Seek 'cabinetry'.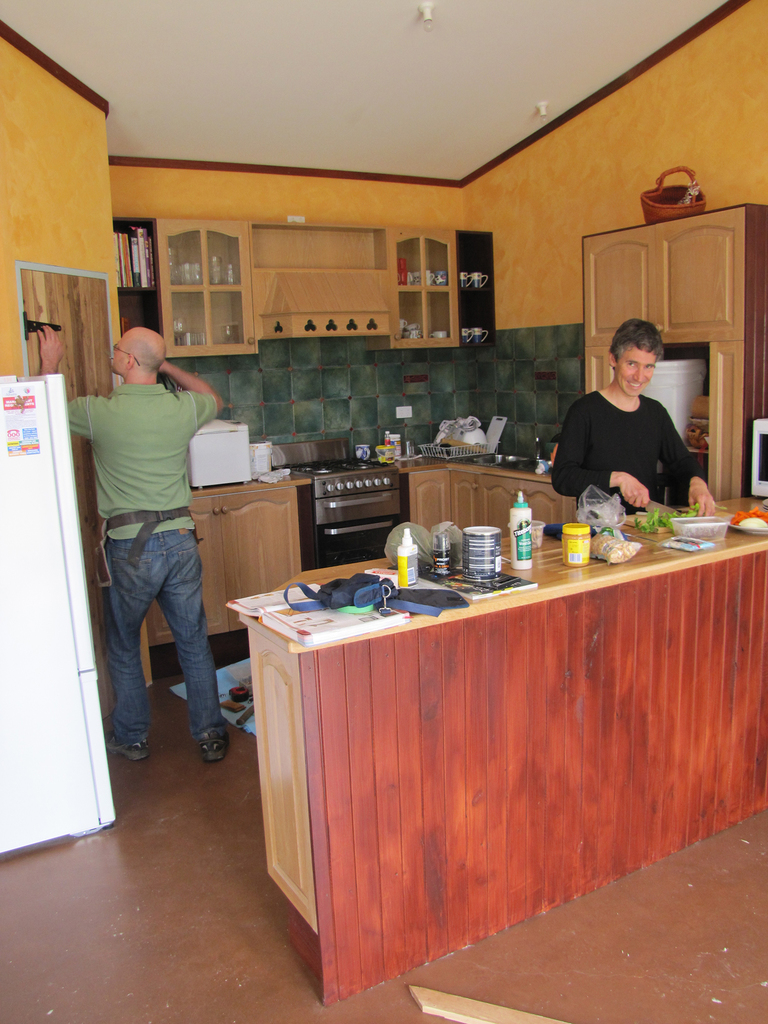
(left=376, top=220, right=460, bottom=350).
